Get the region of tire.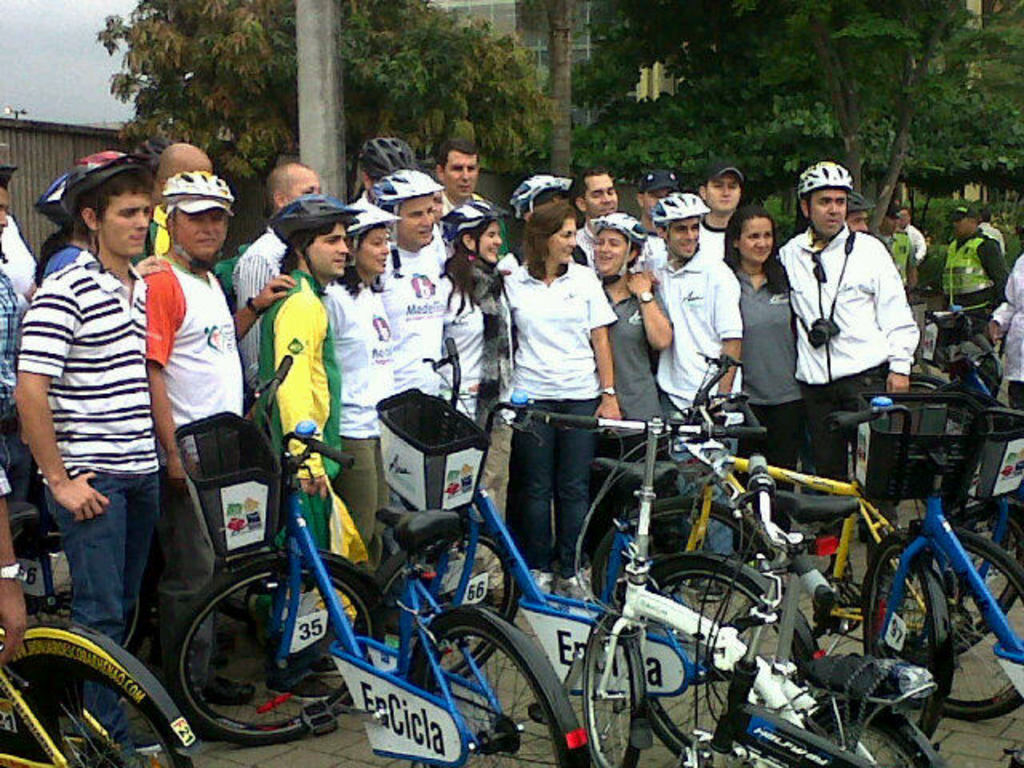
BBox(590, 498, 771, 642).
